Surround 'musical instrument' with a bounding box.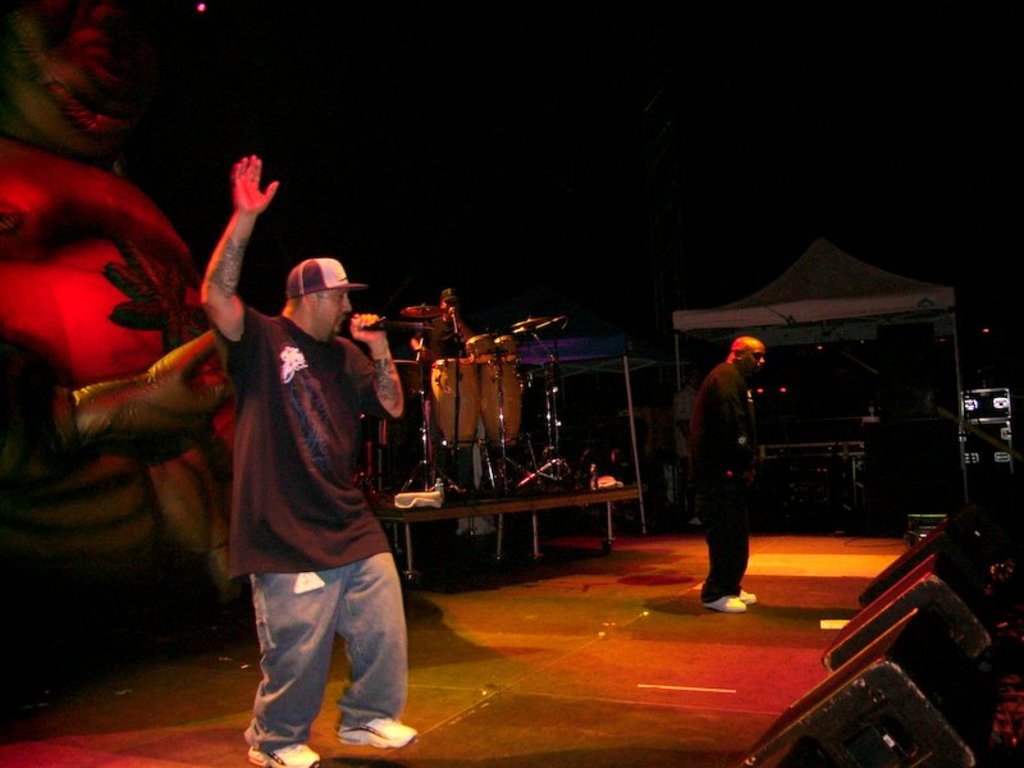
select_region(420, 362, 483, 445).
